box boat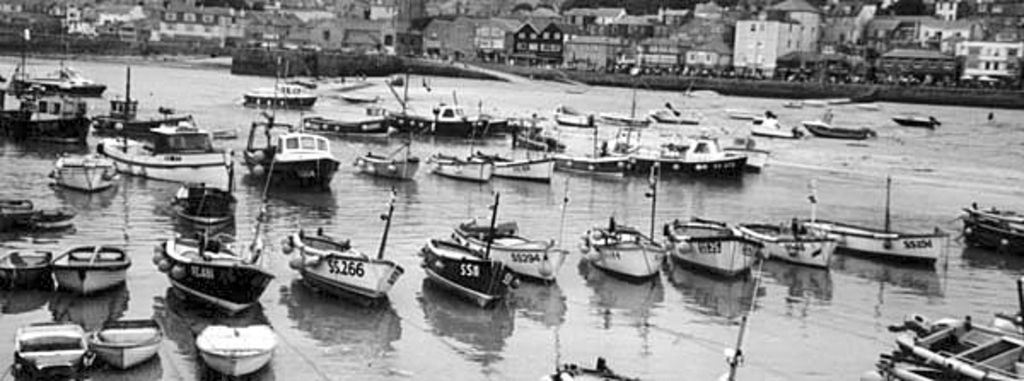
[x1=48, y1=232, x2=140, y2=294]
